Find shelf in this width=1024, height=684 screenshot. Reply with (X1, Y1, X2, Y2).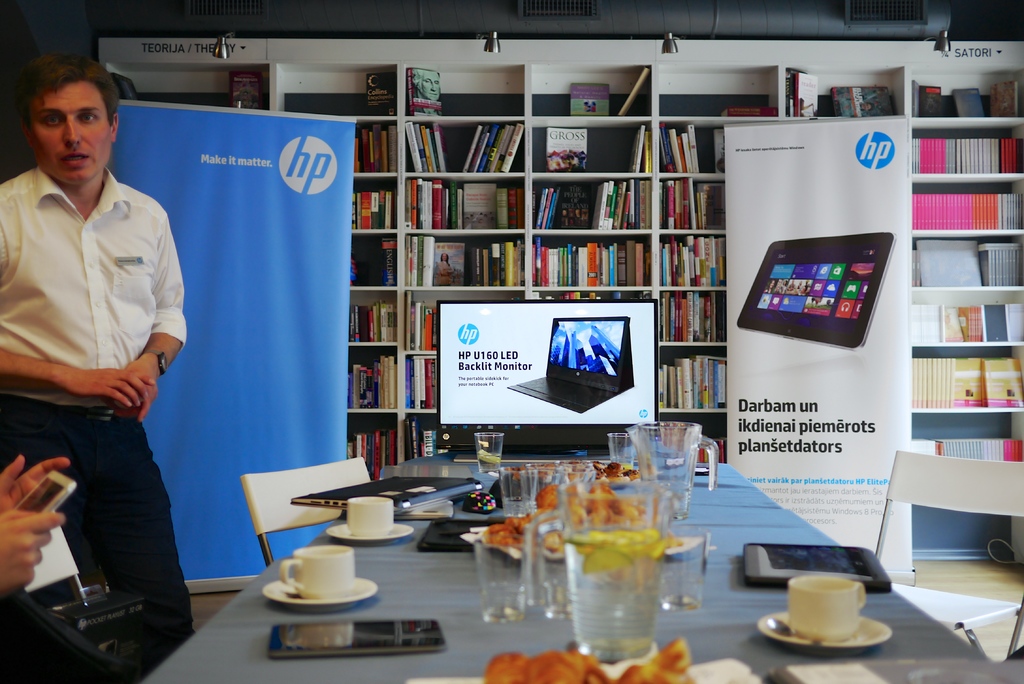
(902, 229, 1023, 288).
